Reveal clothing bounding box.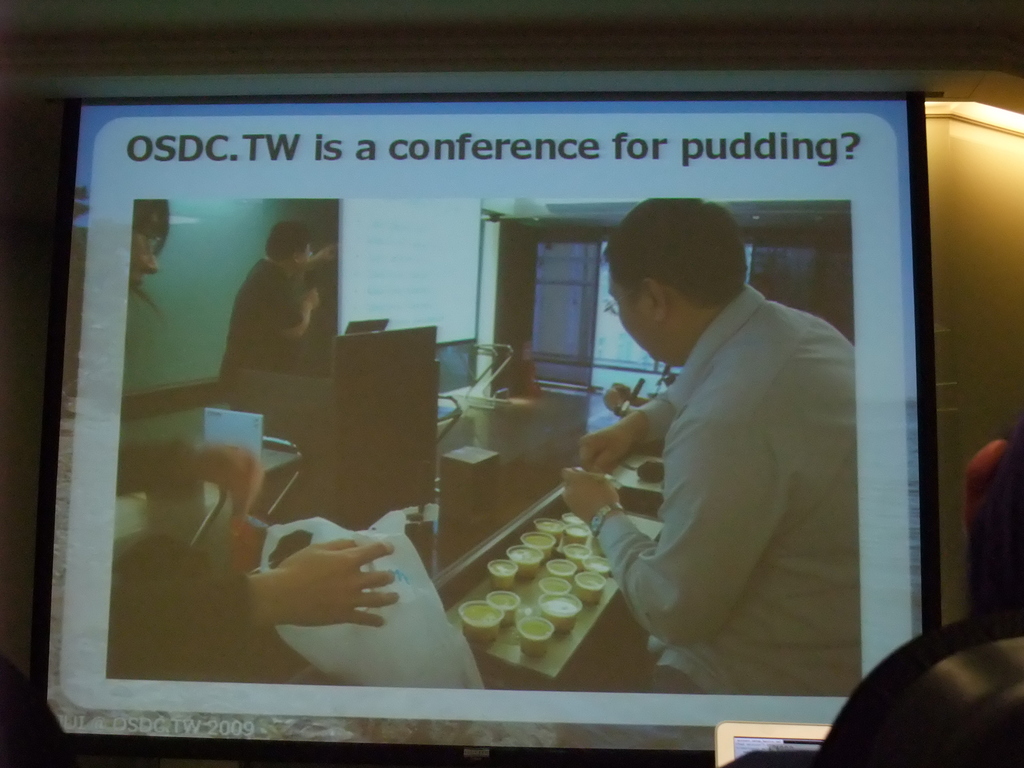
Revealed: region(580, 278, 864, 700).
